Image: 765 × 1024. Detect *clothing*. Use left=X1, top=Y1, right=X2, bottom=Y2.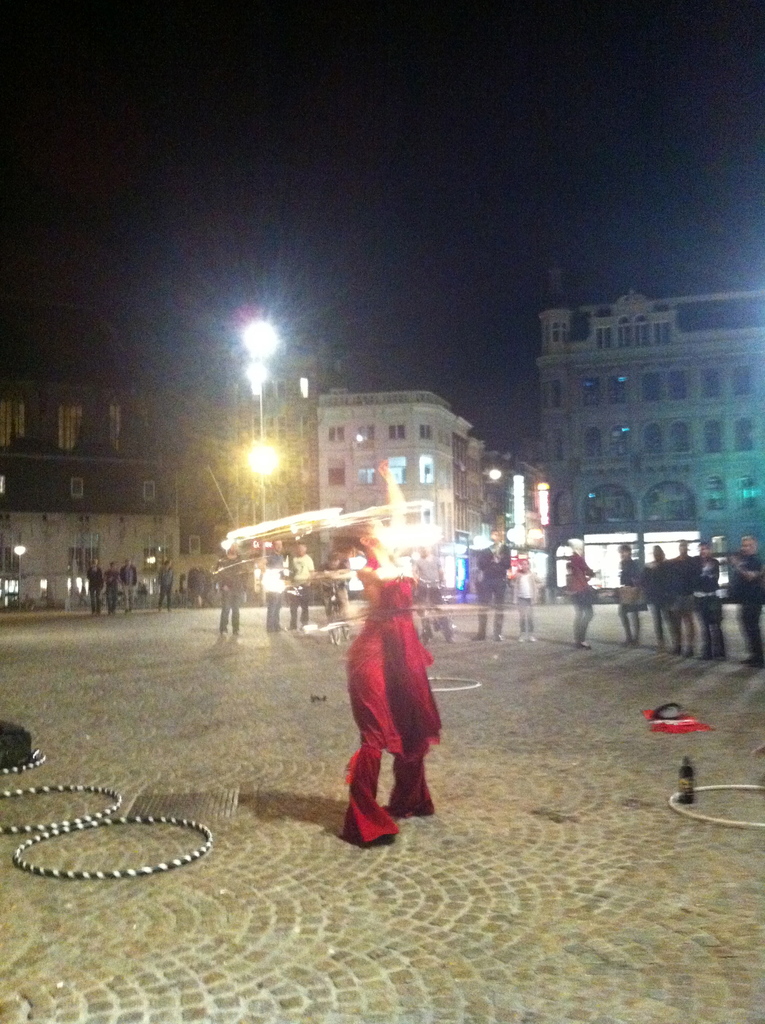
left=214, top=552, right=246, bottom=630.
